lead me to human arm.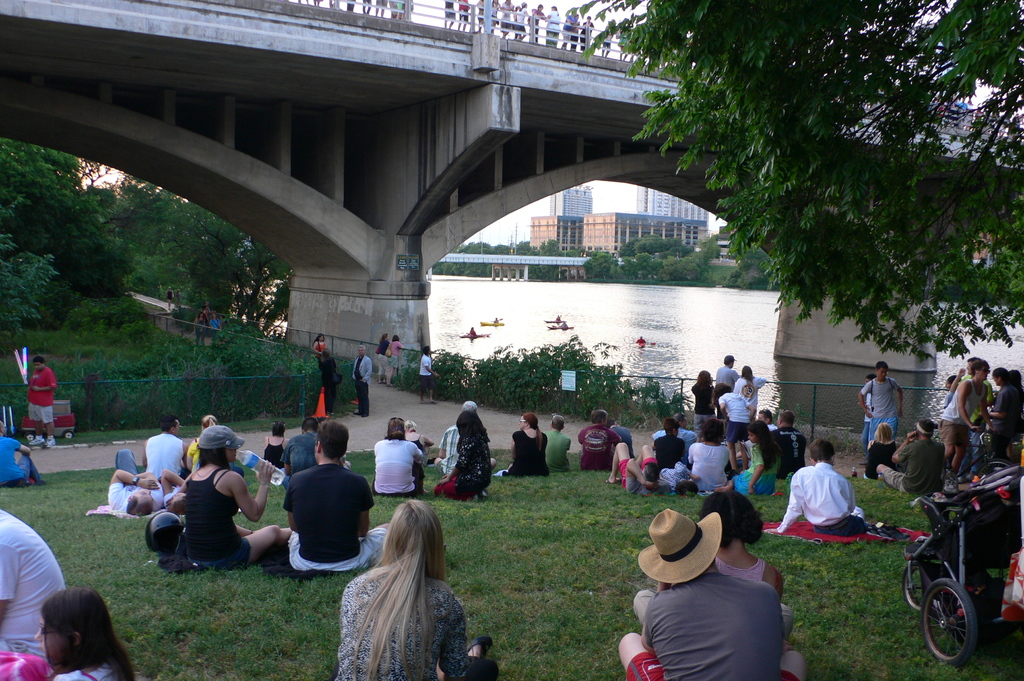
Lead to 888,433,916,461.
